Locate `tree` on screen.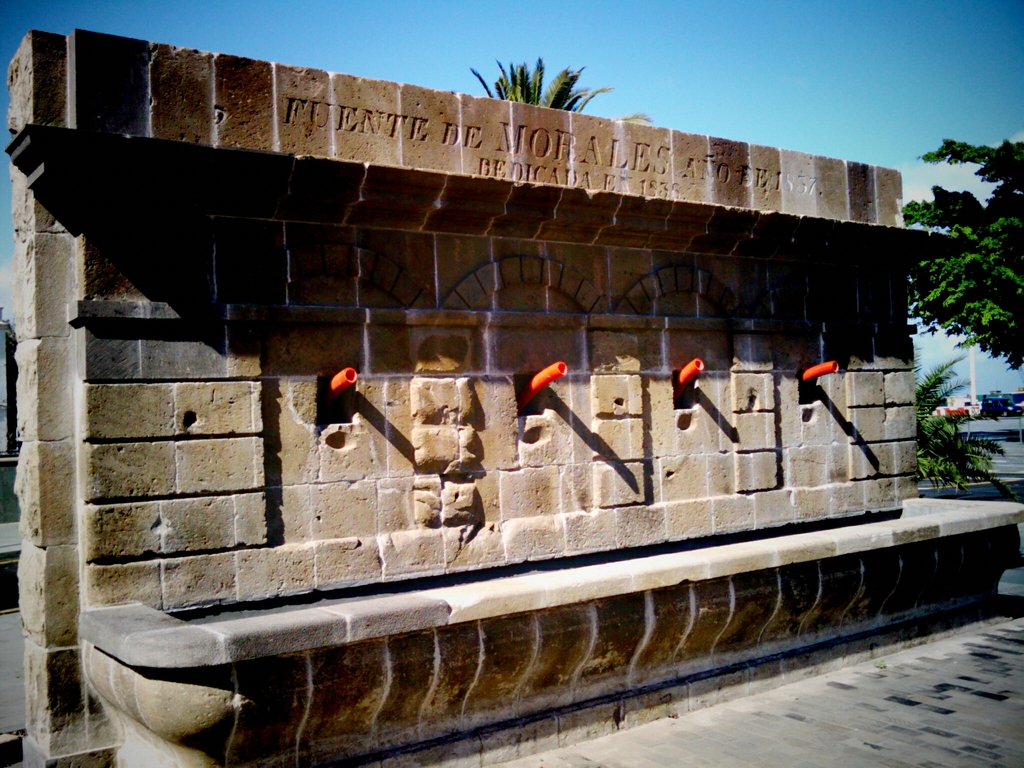
On screen at l=460, t=51, r=658, b=131.
